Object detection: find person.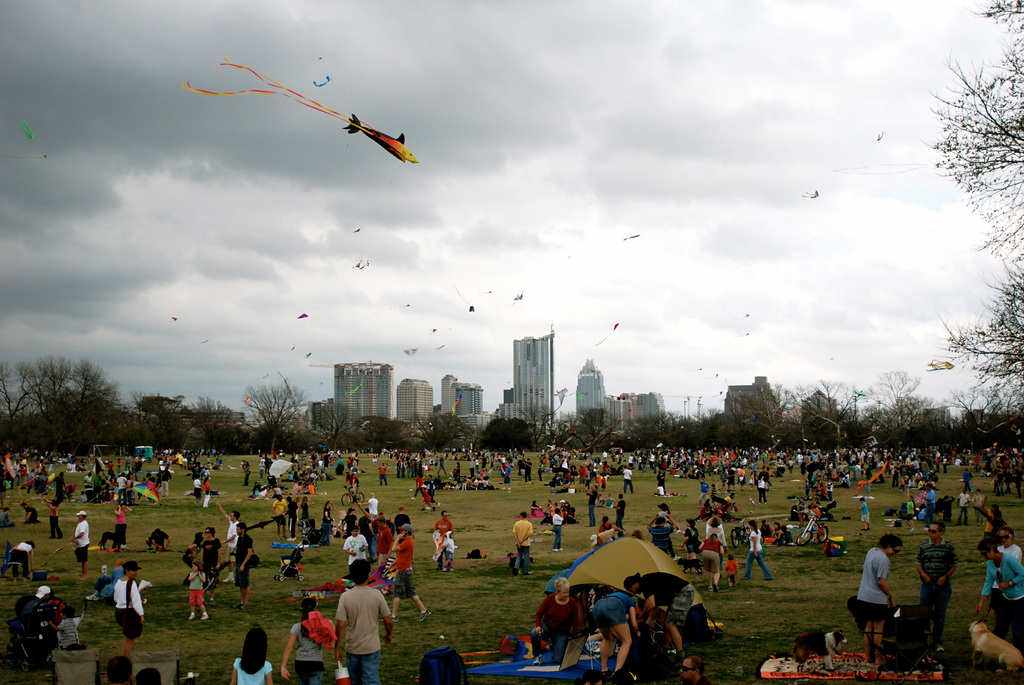
bbox=(387, 524, 435, 624).
